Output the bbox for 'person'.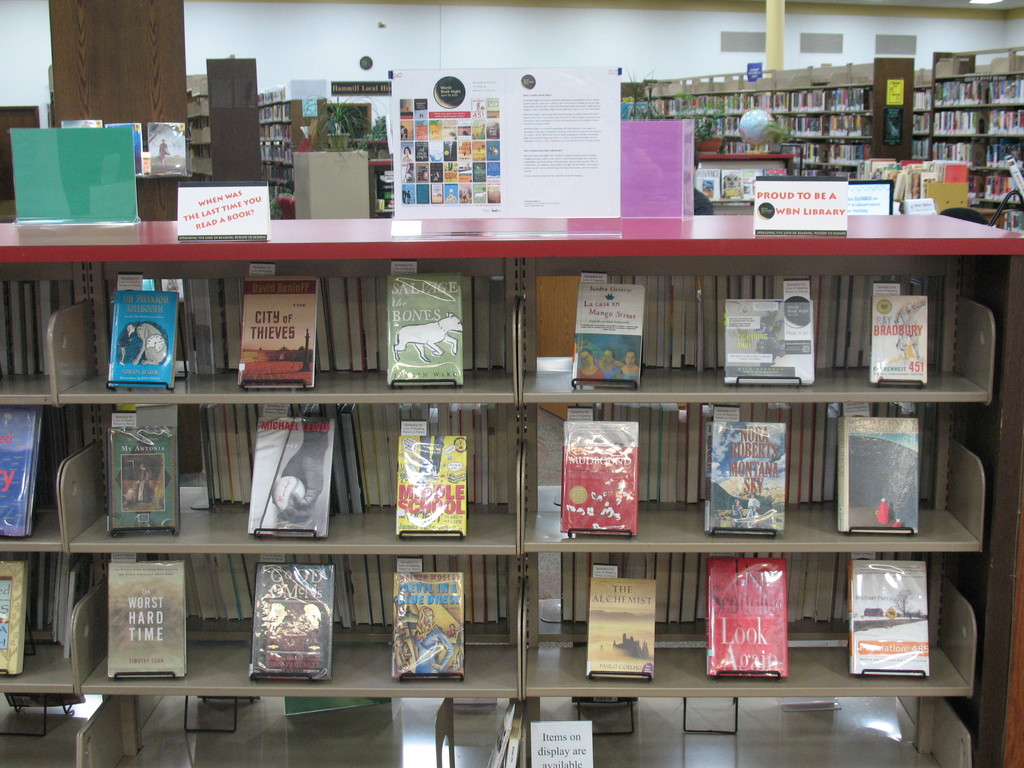
locate(247, 418, 328, 537).
